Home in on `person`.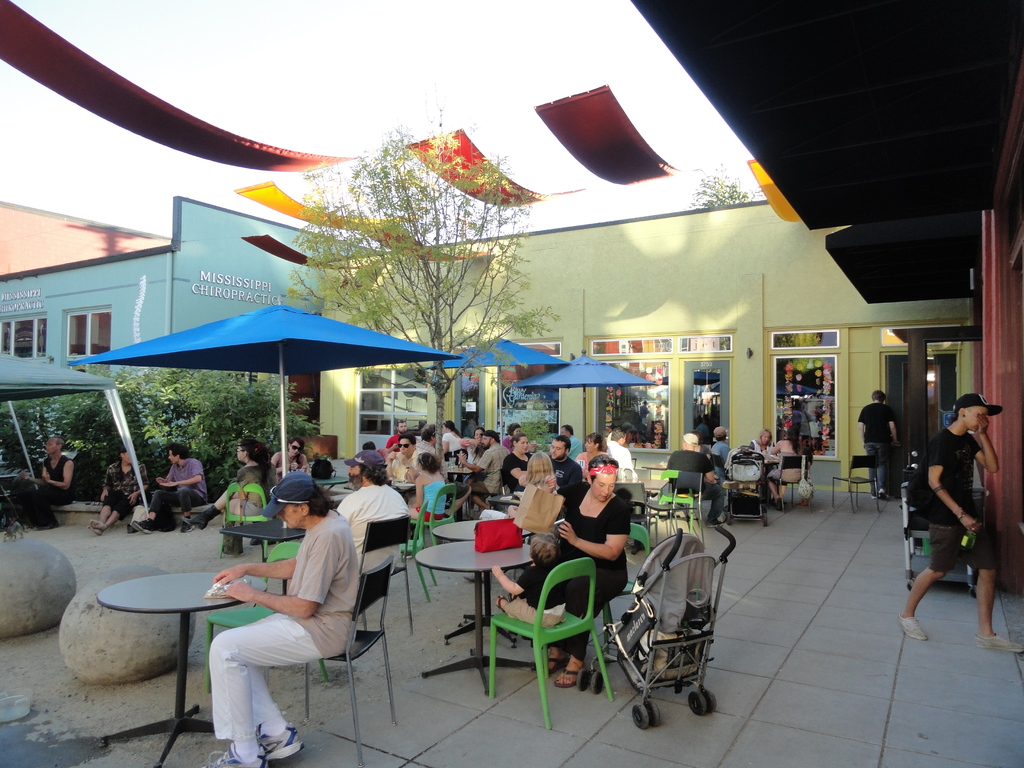
Homed in at BBox(749, 429, 774, 461).
